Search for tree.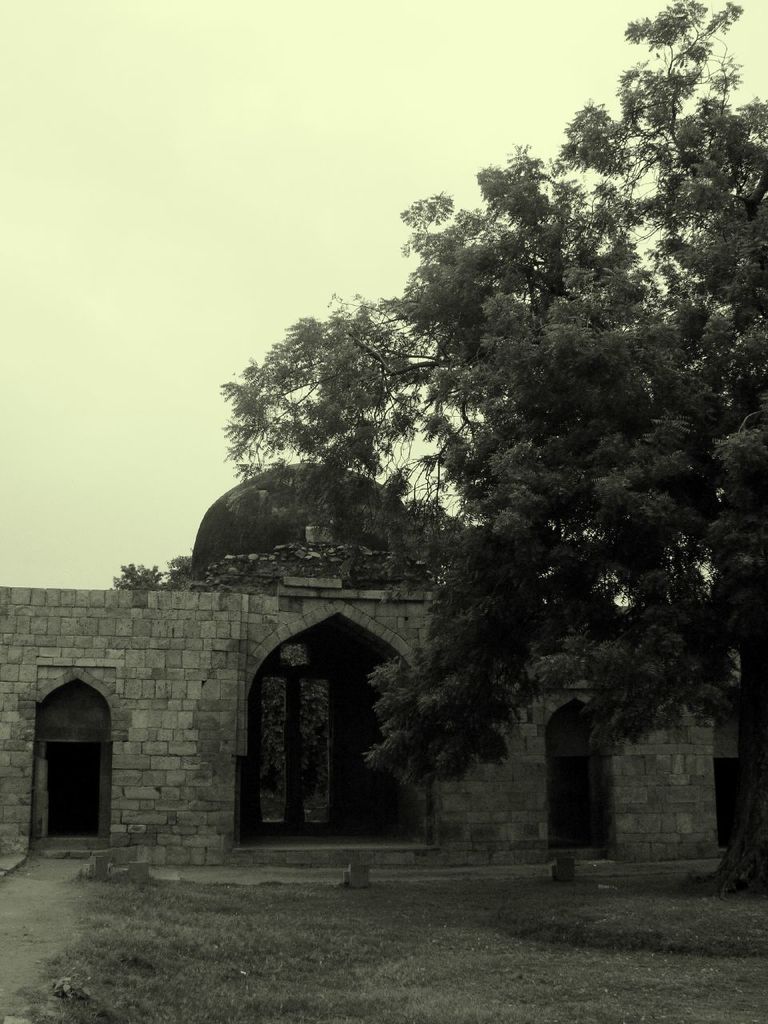
Found at box=[166, 59, 746, 839].
